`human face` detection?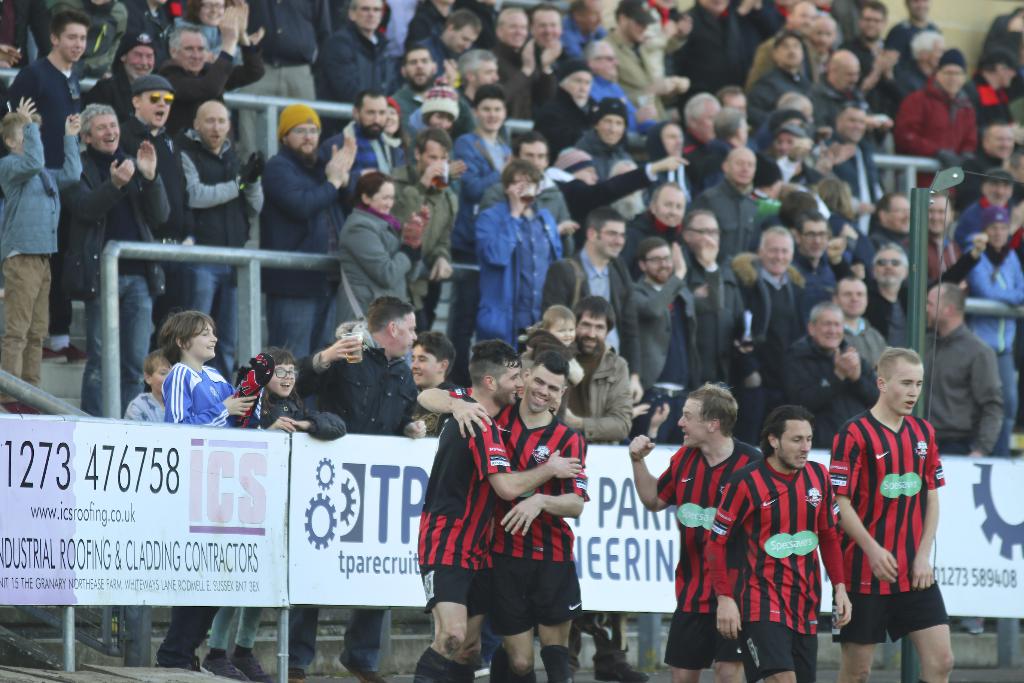
Rect(604, 115, 624, 142)
